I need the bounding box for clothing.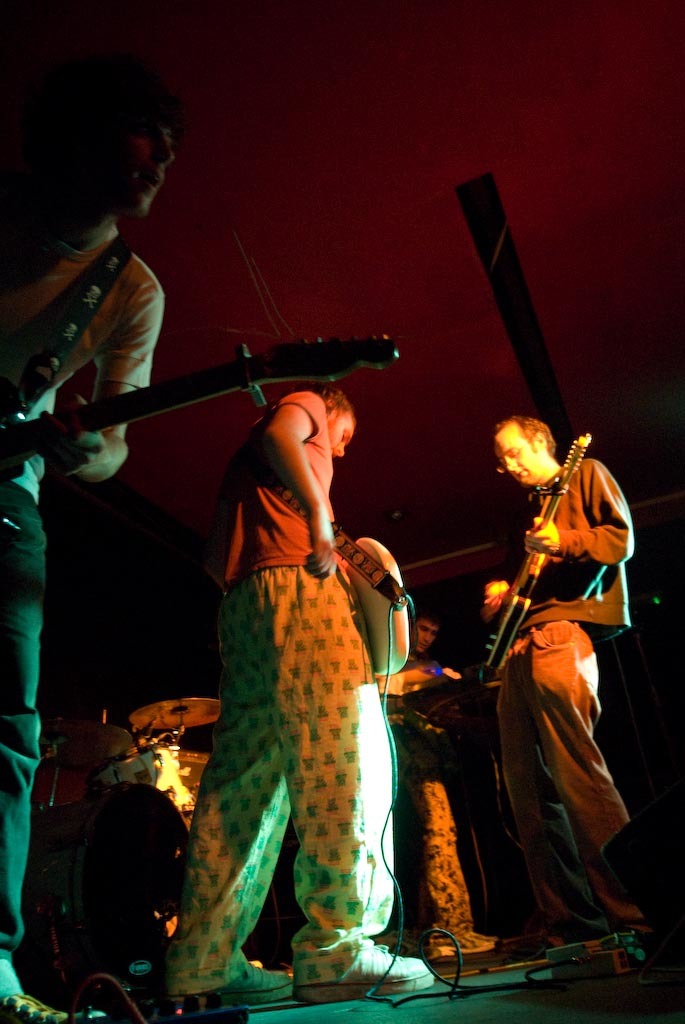
Here it is: pyautogui.locateOnScreen(0, 220, 169, 958).
